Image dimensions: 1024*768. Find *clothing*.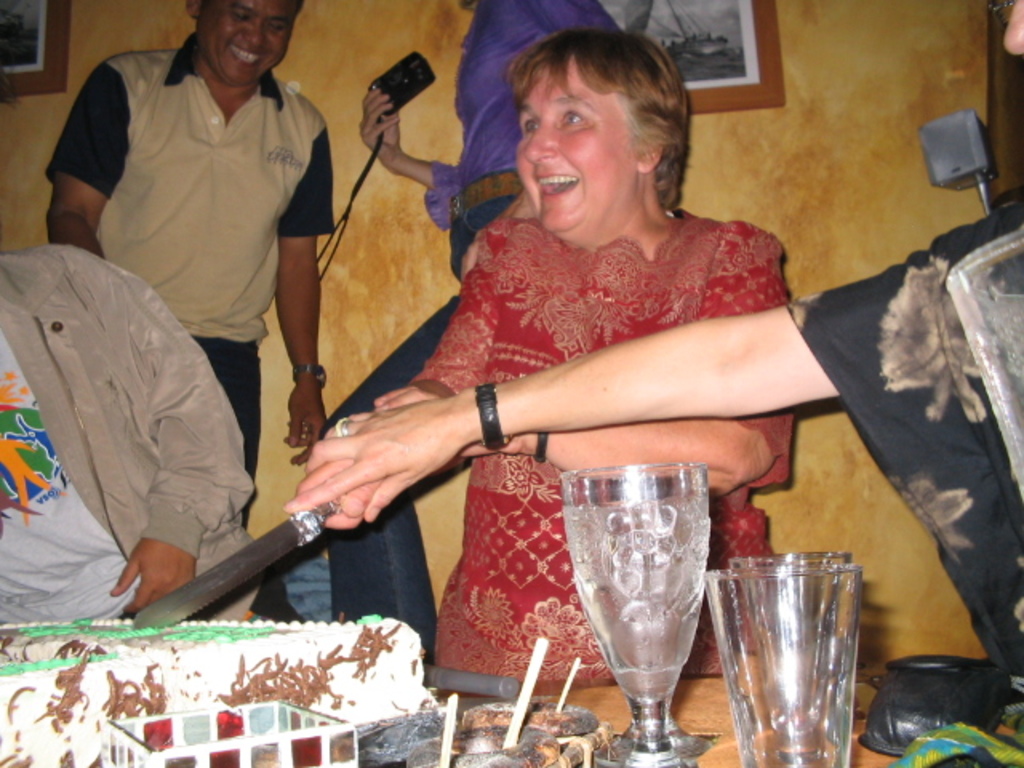
x1=413, y1=203, x2=787, y2=682.
